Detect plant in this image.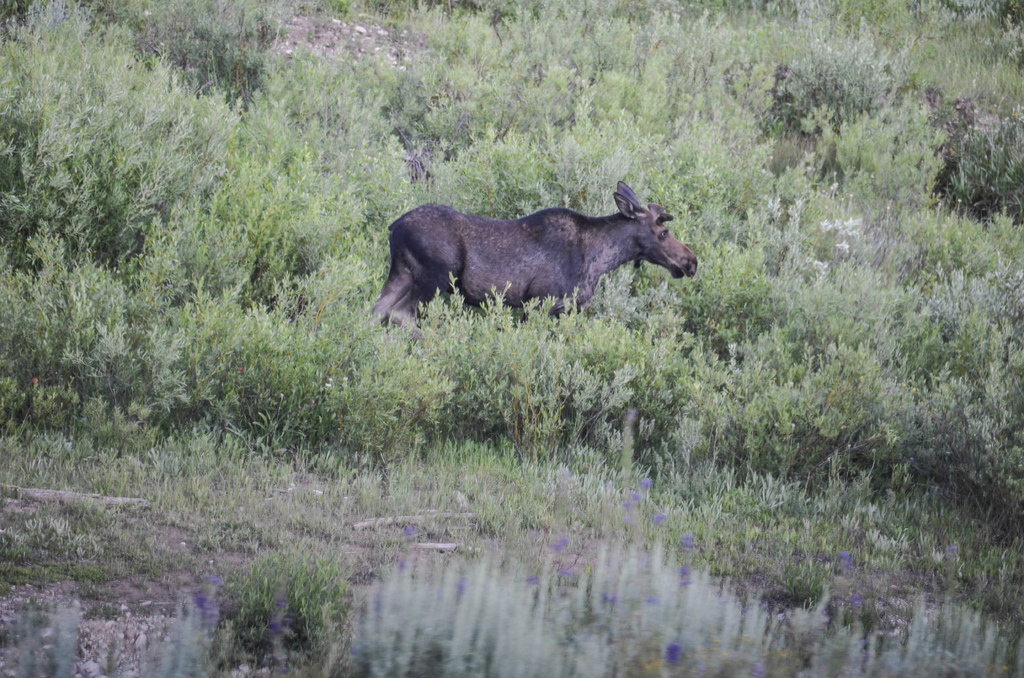
Detection: x1=188, y1=528, x2=387, y2=677.
